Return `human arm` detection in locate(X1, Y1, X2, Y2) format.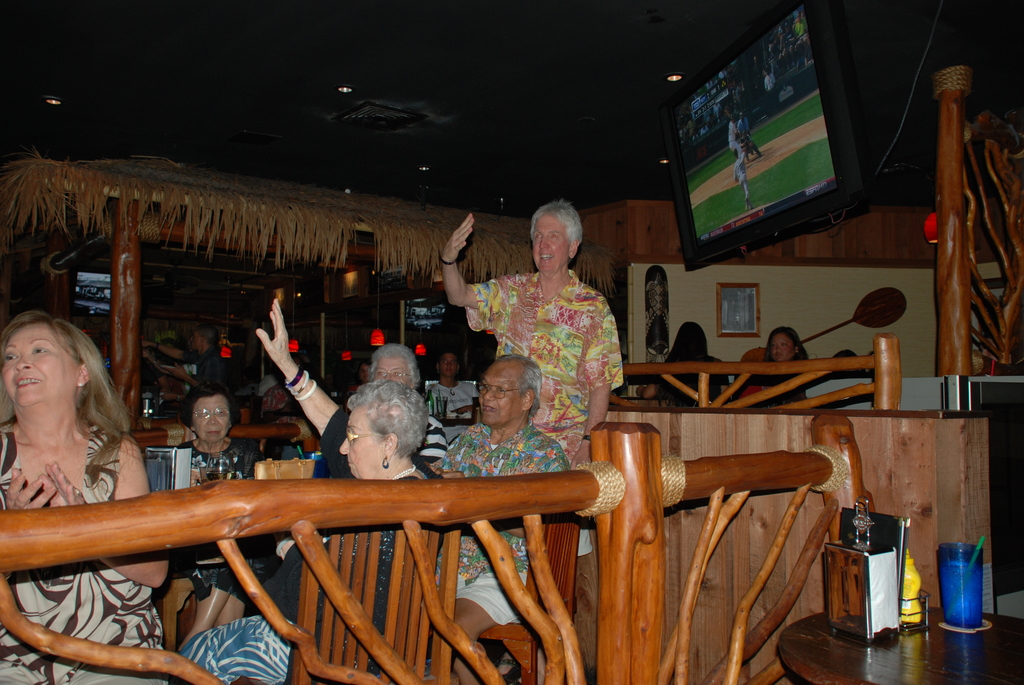
locate(420, 420, 441, 456).
